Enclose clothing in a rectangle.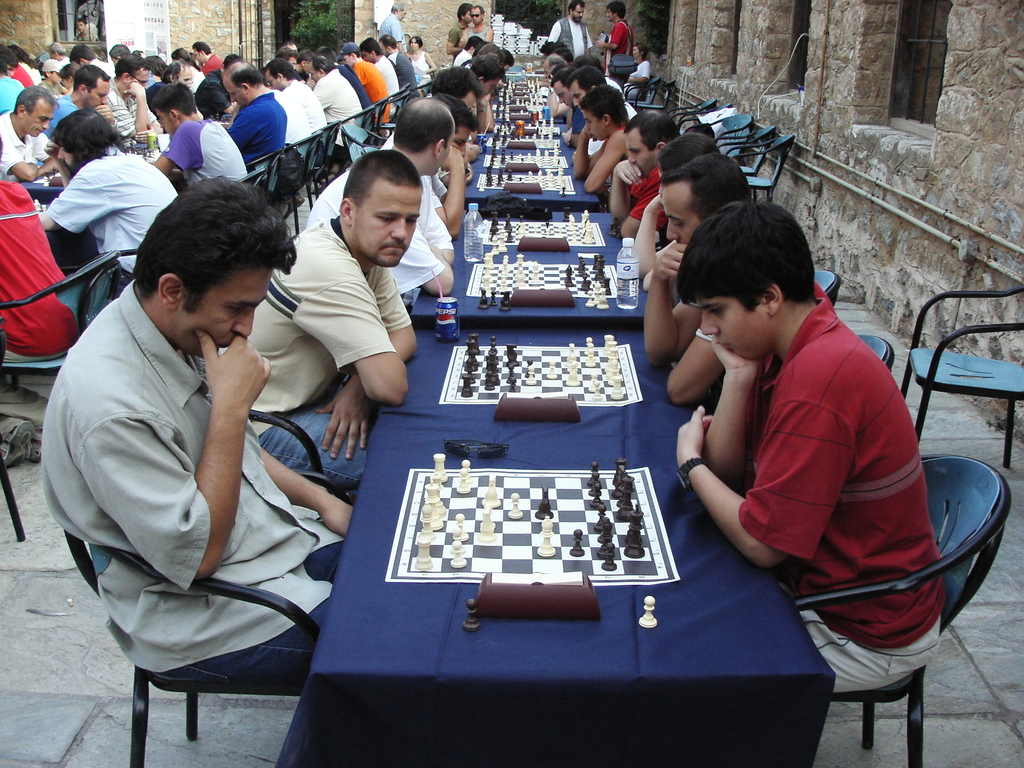
{"left": 223, "top": 90, "right": 289, "bottom": 180}.
